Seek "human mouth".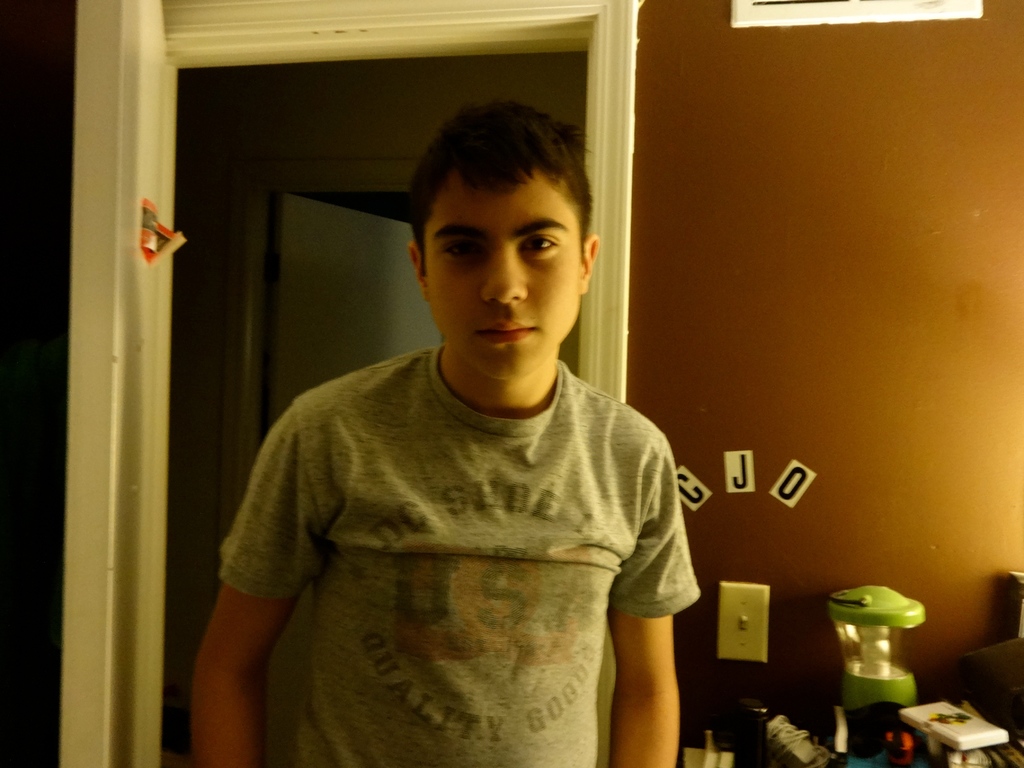
(473,313,536,342).
